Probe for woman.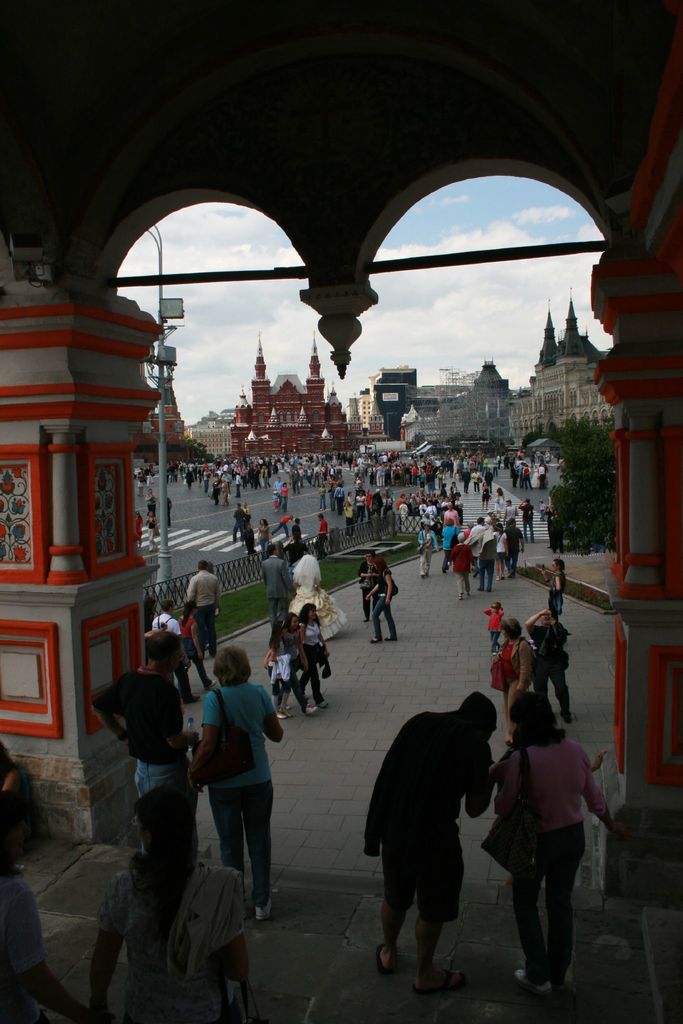
Probe result: box=[280, 481, 292, 513].
